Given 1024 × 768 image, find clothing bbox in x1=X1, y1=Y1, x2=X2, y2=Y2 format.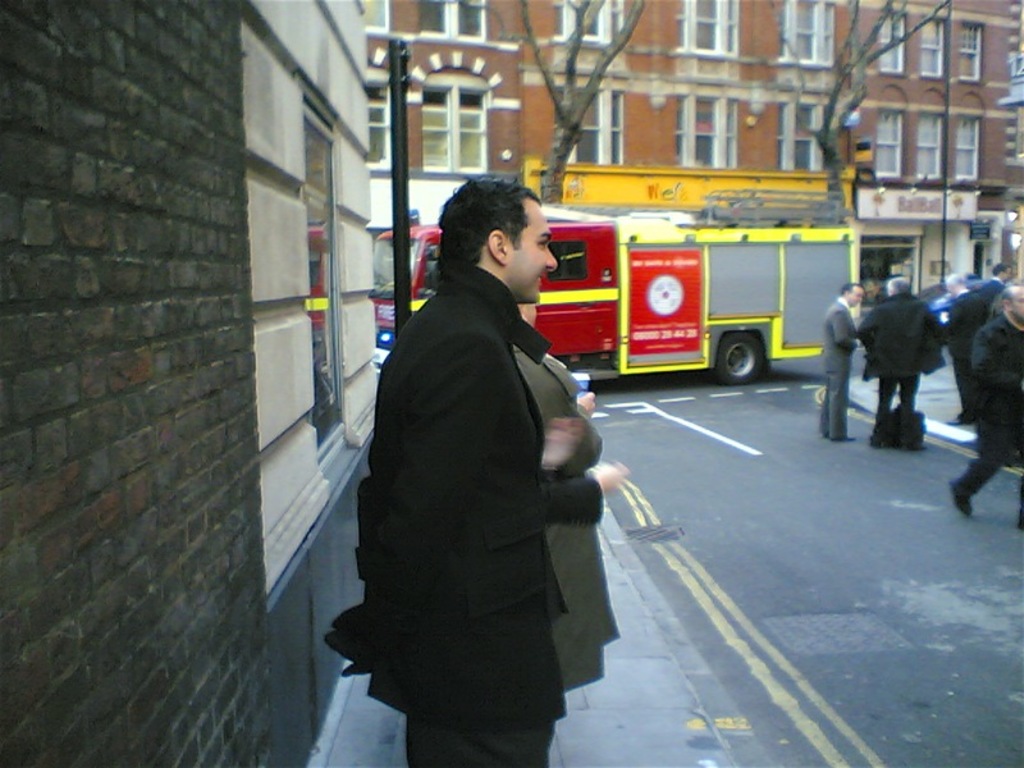
x1=979, y1=275, x2=1011, y2=314.
